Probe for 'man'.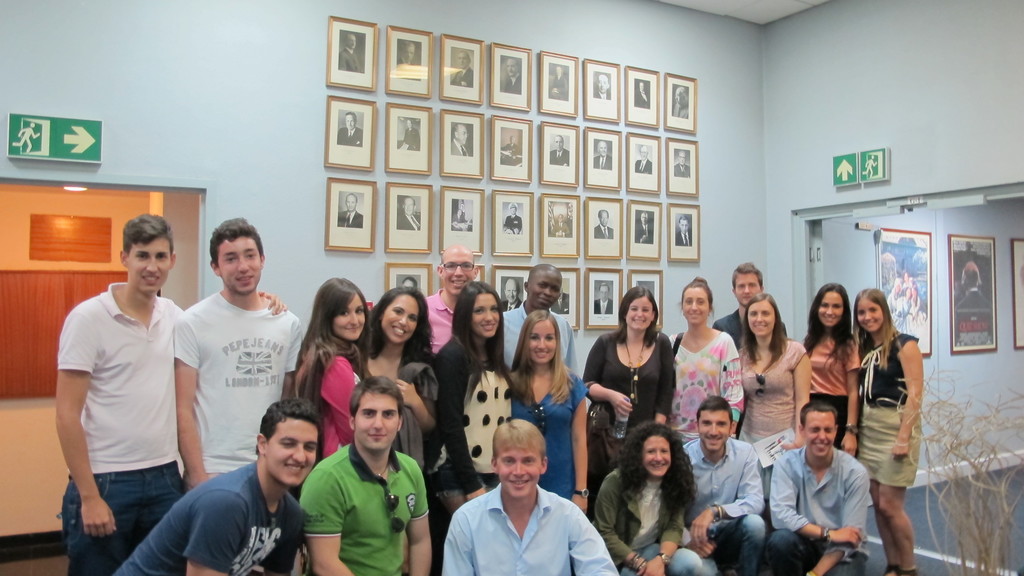
Probe result: (left=401, top=275, right=419, bottom=285).
